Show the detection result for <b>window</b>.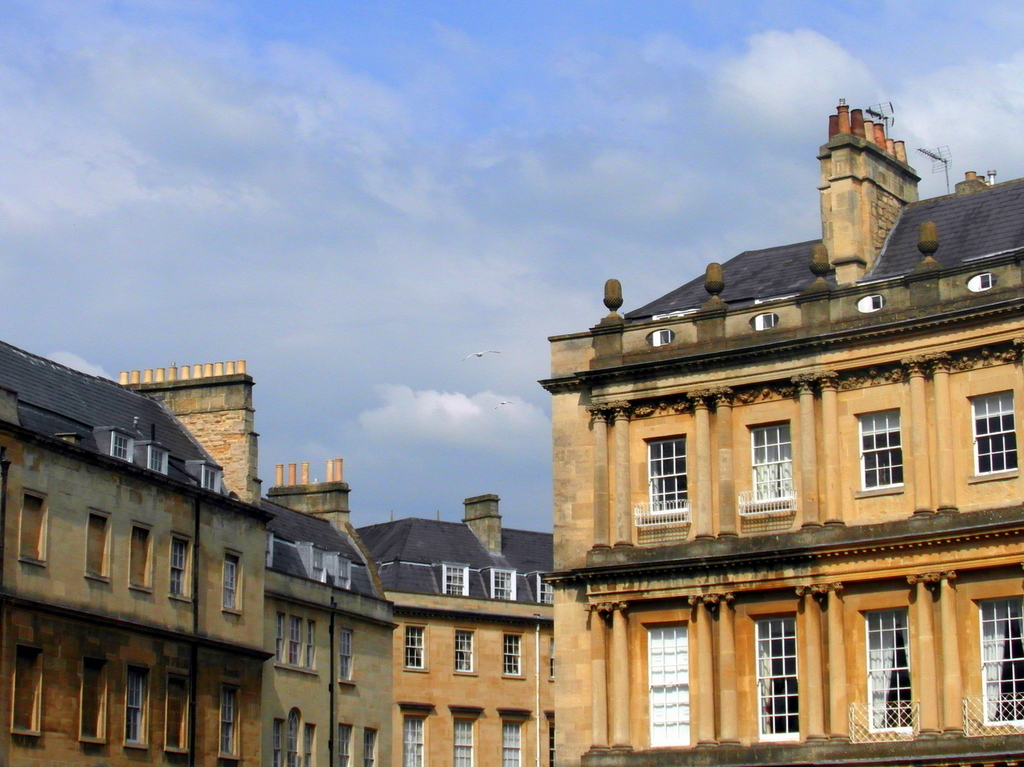
(left=14, top=486, right=49, bottom=563).
